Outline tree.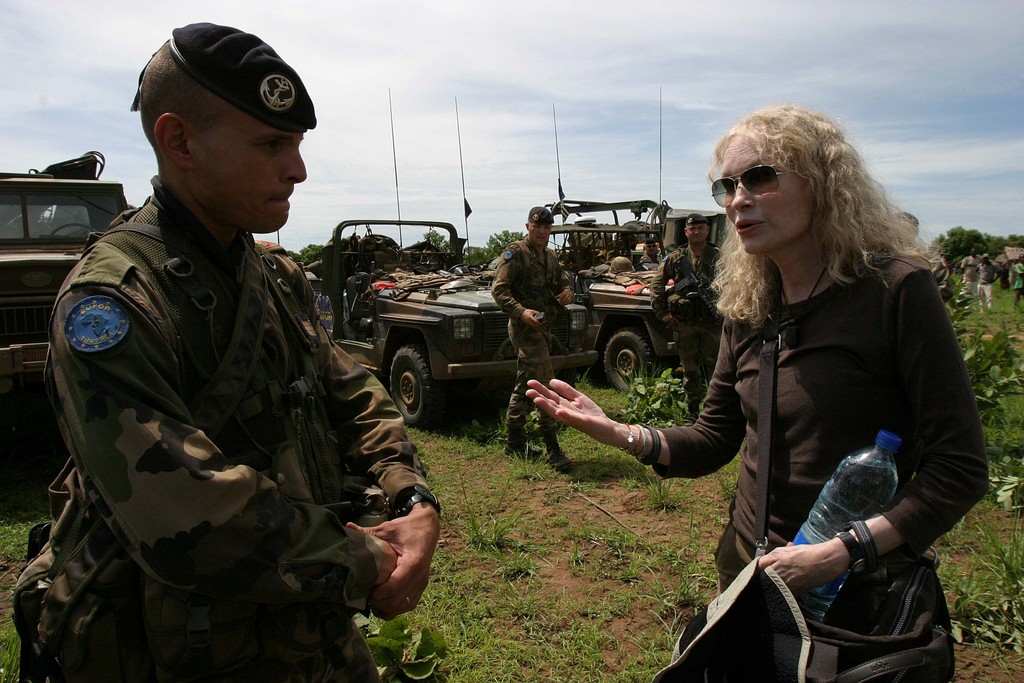
Outline: x1=931 y1=229 x2=1002 y2=275.
